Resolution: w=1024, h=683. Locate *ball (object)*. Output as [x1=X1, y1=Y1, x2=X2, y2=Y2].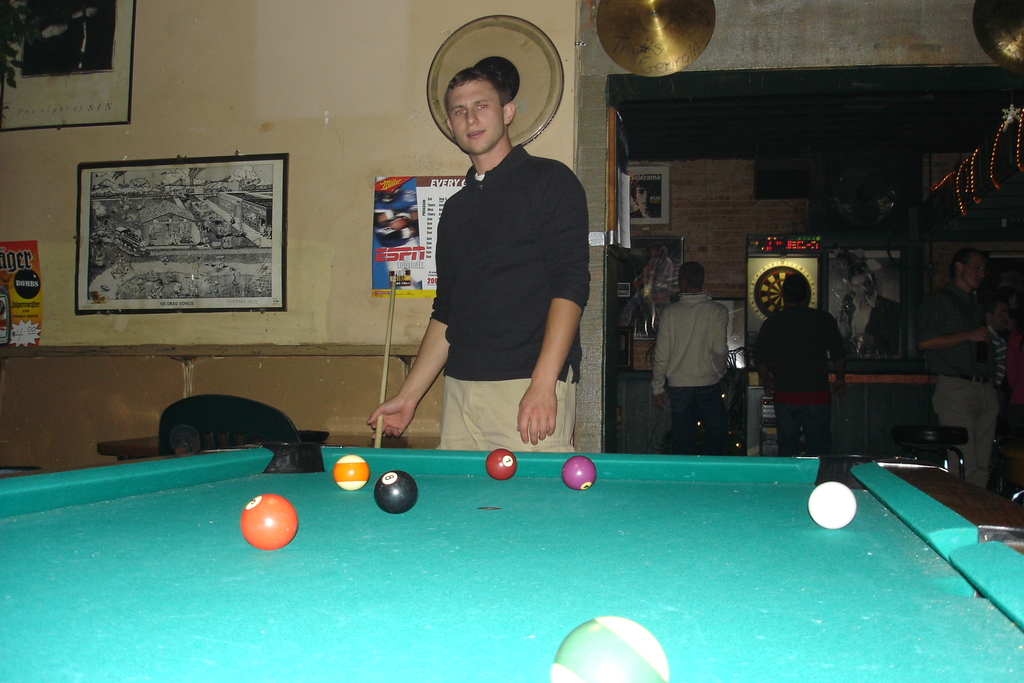
[x1=486, y1=452, x2=520, y2=478].
